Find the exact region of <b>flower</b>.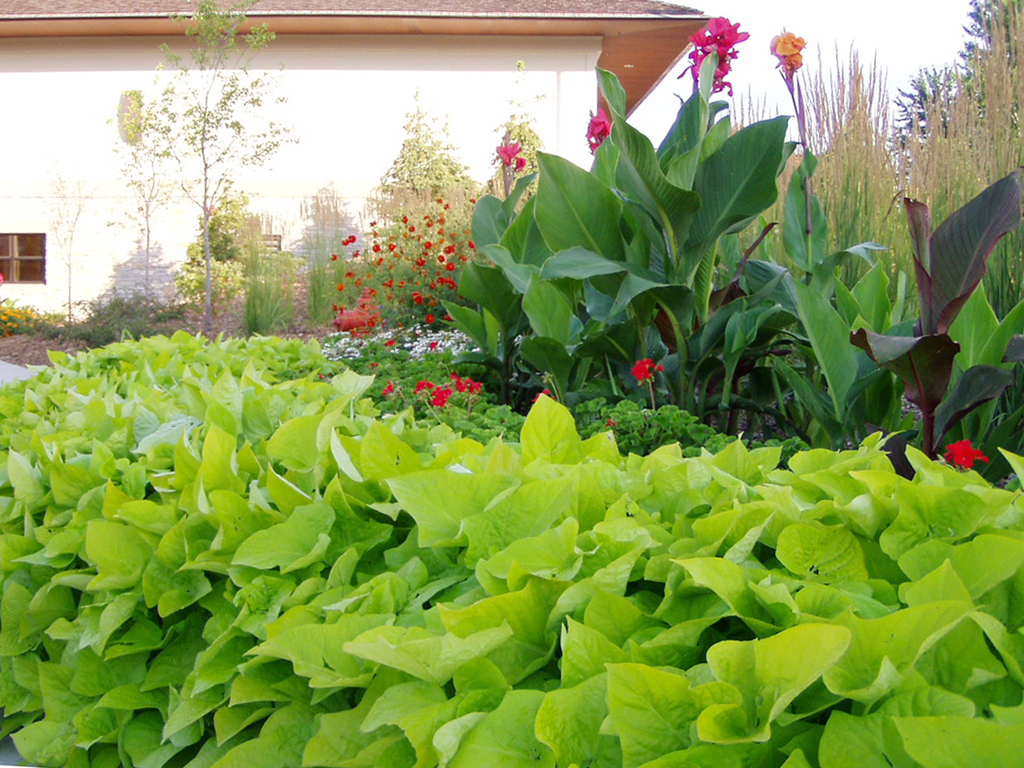
Exact region: left=532, top=385, right=552, bottom=400.
